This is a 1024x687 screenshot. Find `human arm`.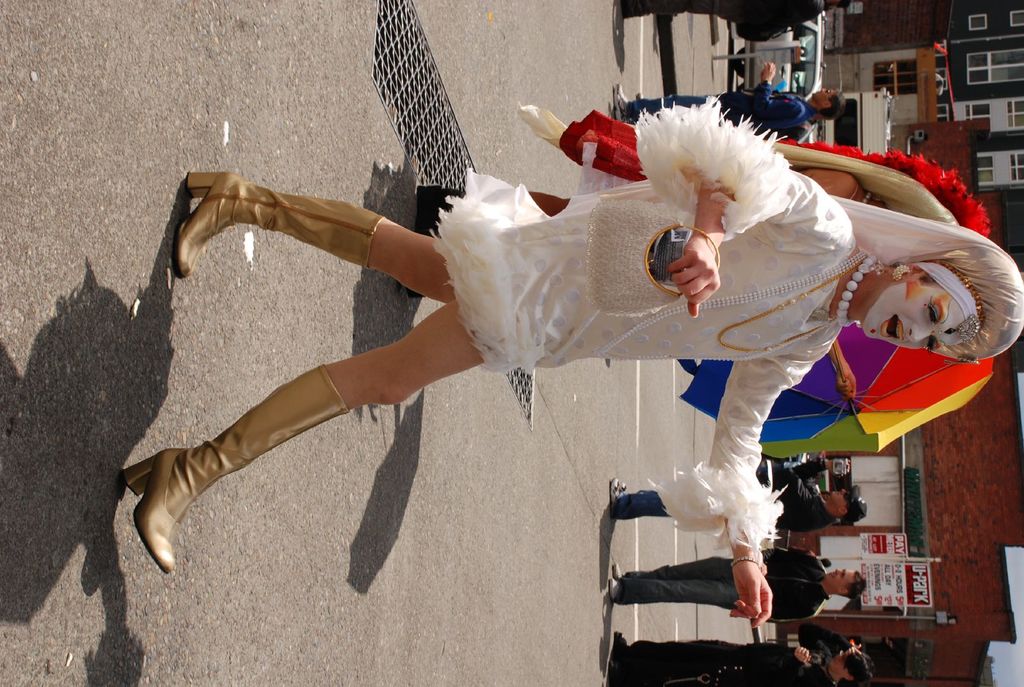
Bounding box: bbox(748, 54, 808, 125).
